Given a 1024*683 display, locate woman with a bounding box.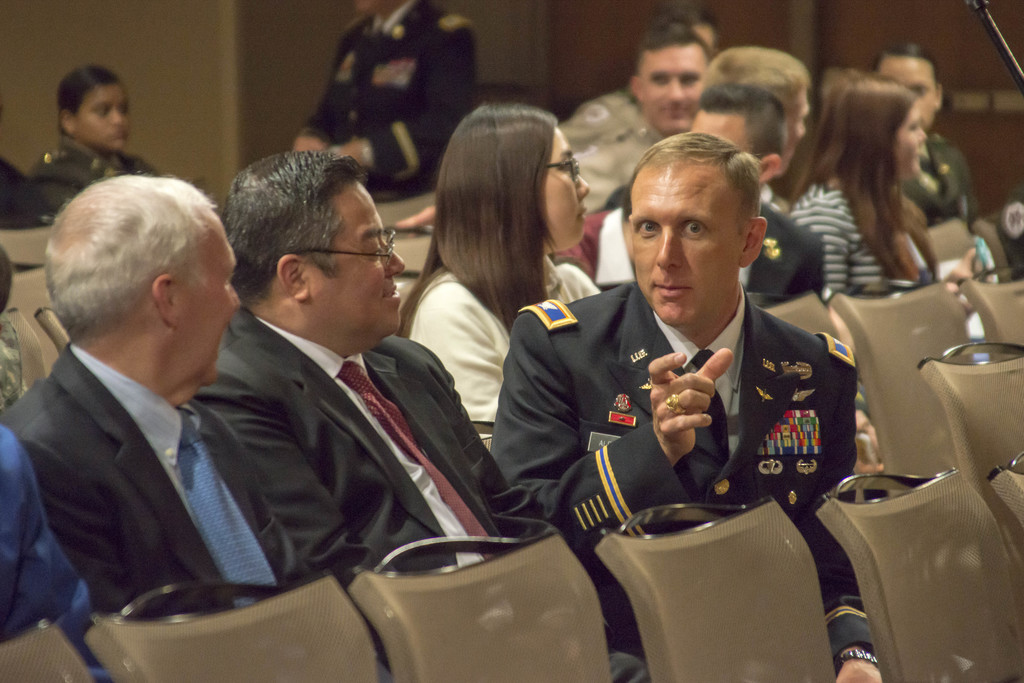
Located: region(27, 63, 158, 215).
